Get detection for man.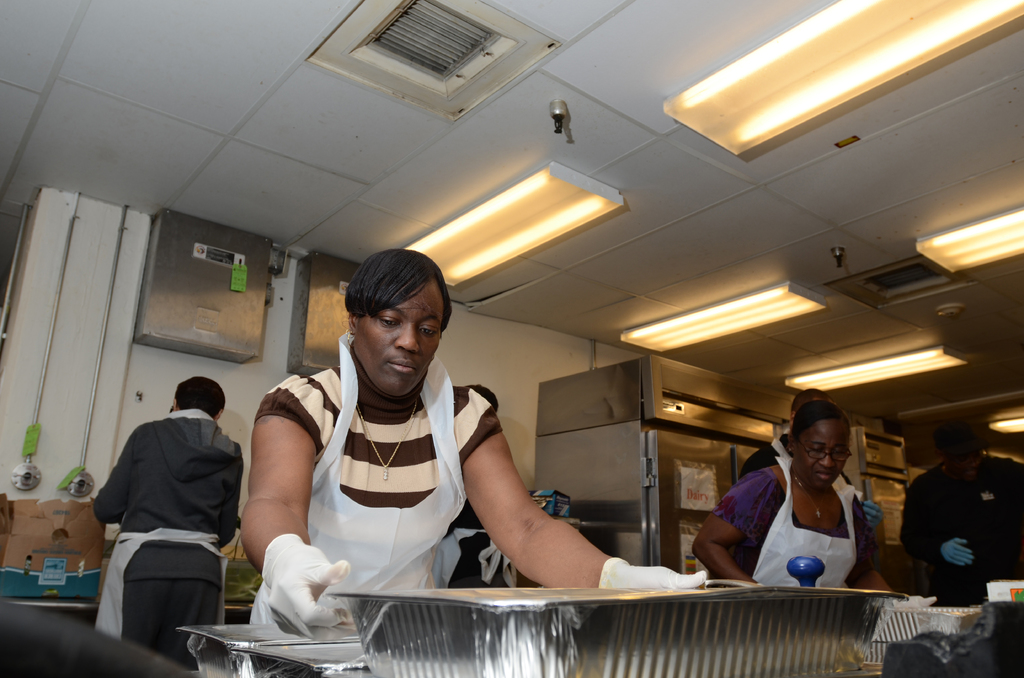
Detection: 740:388:885:536.
